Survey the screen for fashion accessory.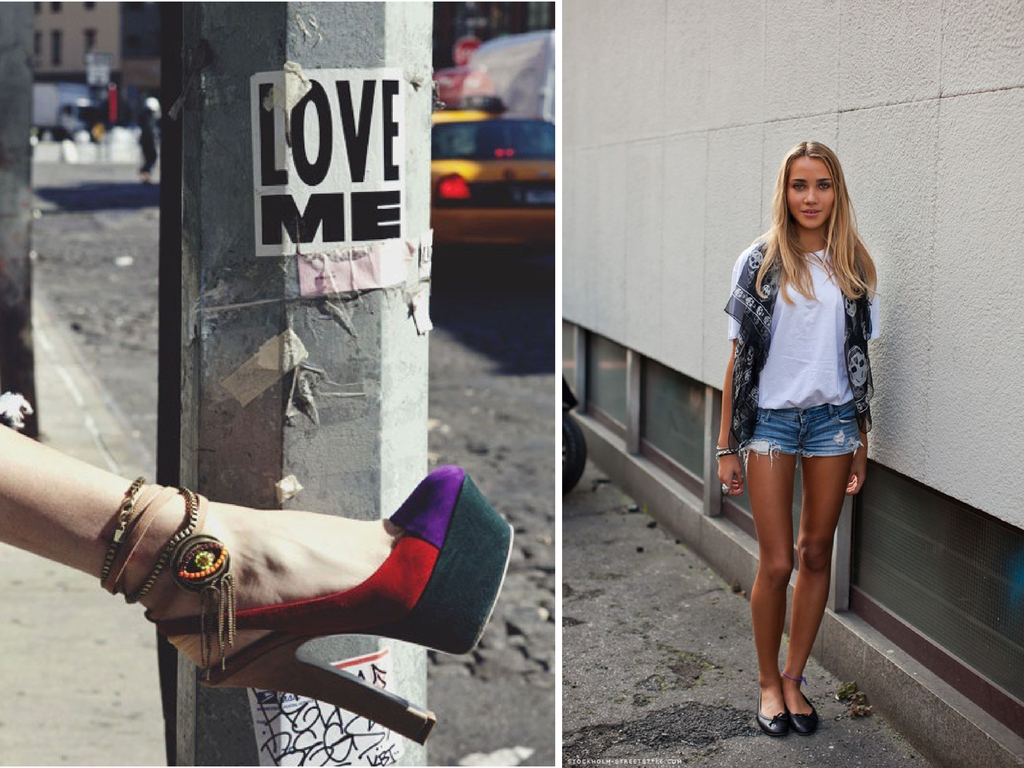
Survey found: [x1=778, y1=669, x2=809, y2=683].
